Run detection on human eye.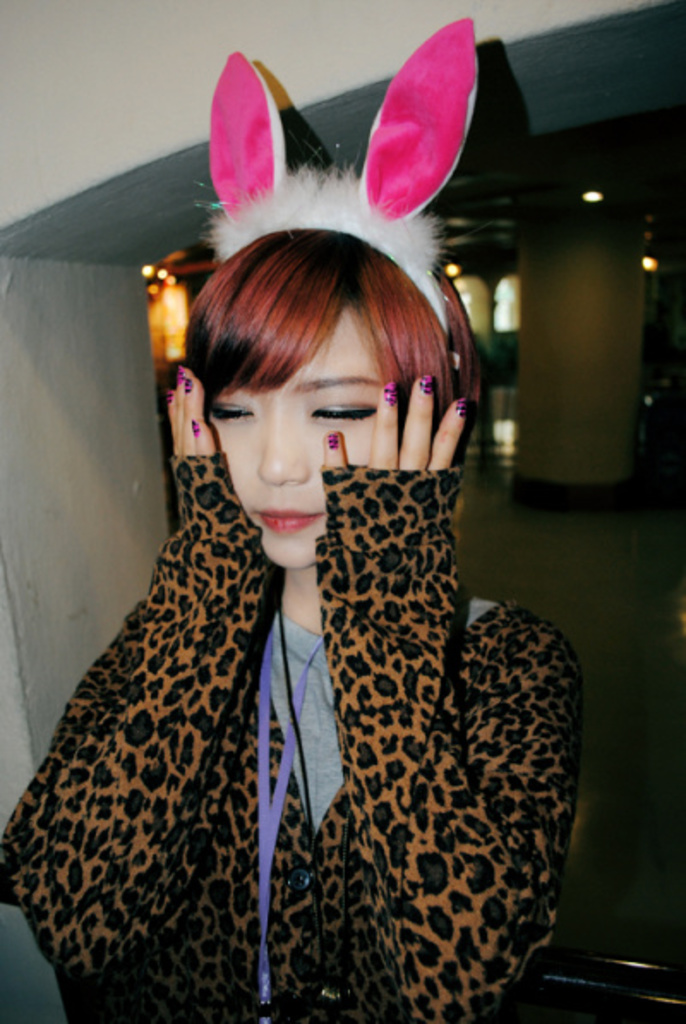
Result: (x1=201, y1=400, x2=266, y2=437).
